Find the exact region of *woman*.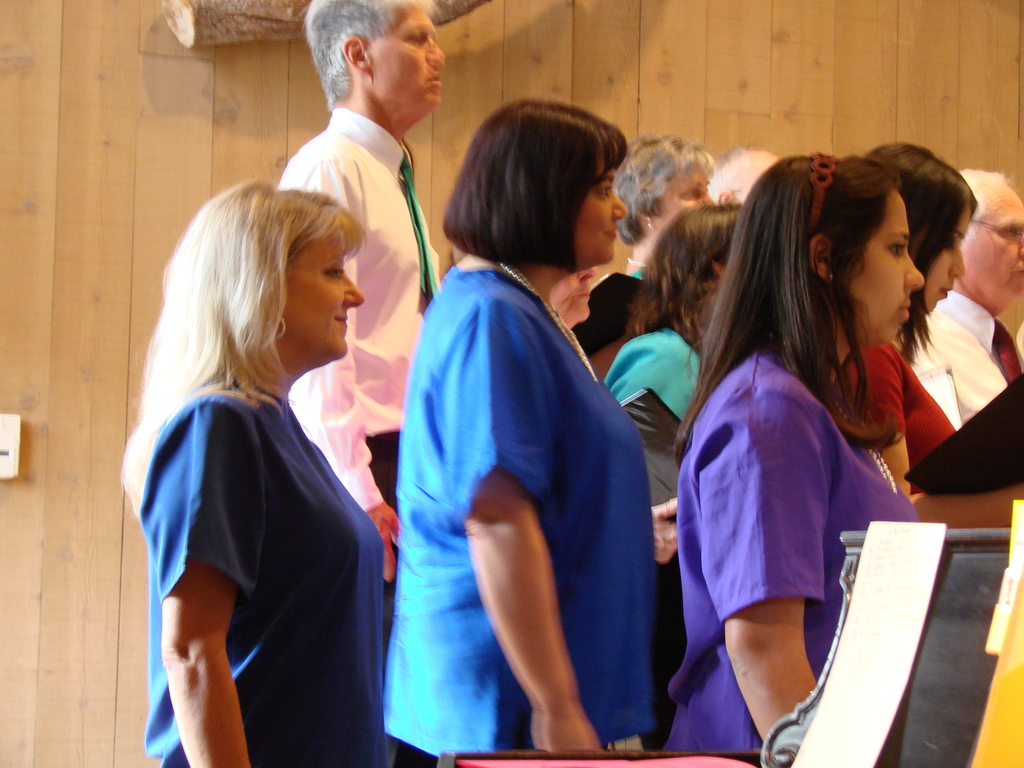
Exact region: [123,153,408,760].
